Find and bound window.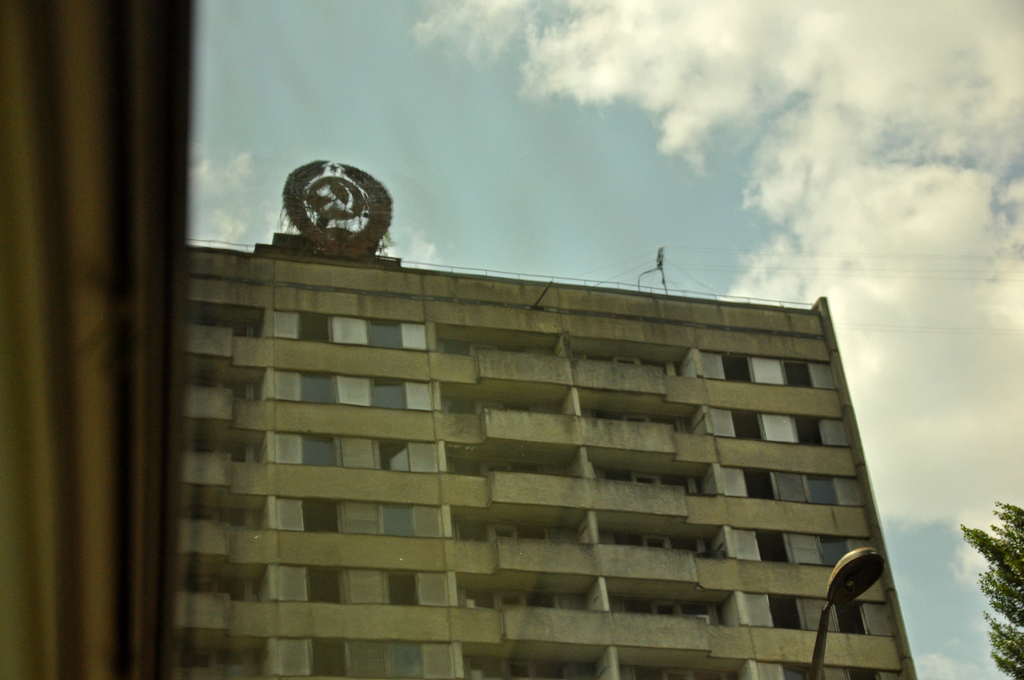
Bound: <box>311,638,351,675</box>.
